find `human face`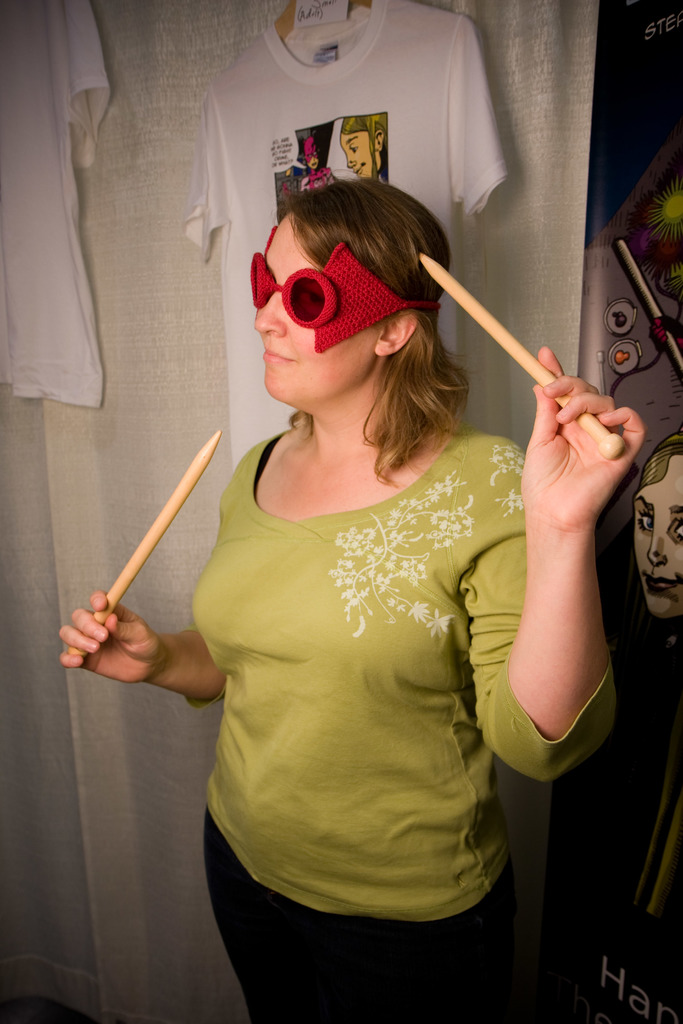
l=258, t=212, r=381, b=403
